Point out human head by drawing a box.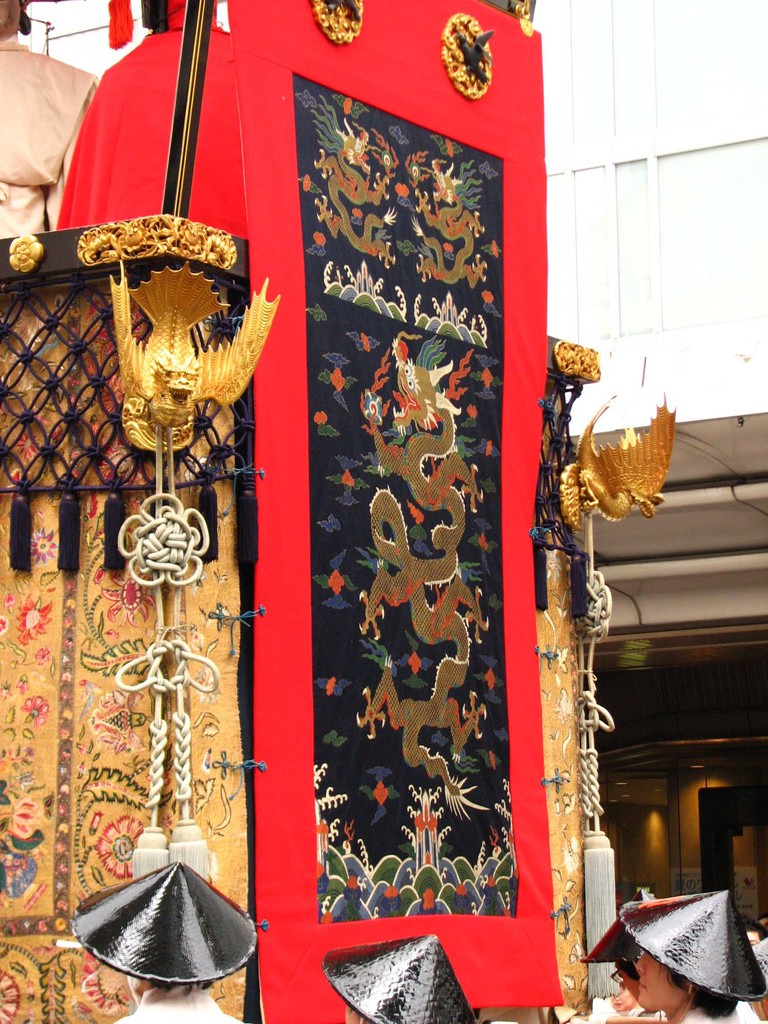
region(74, 867, 259, 1005).
